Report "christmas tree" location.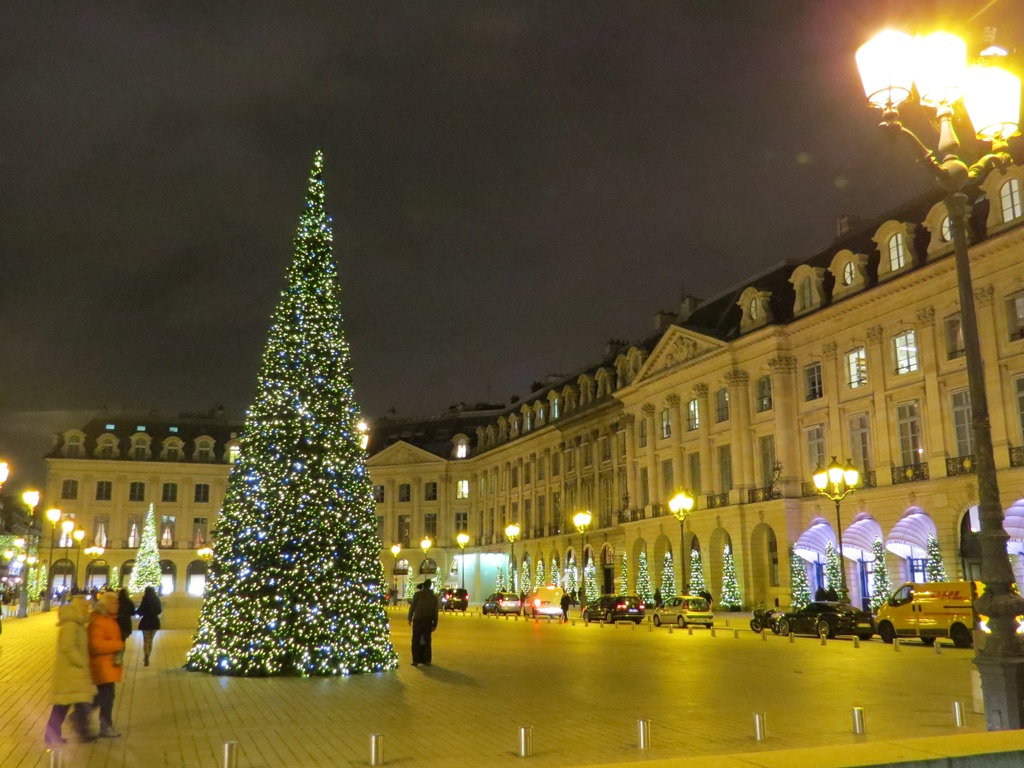
Report: Rect(36, 564, 49, 600).
